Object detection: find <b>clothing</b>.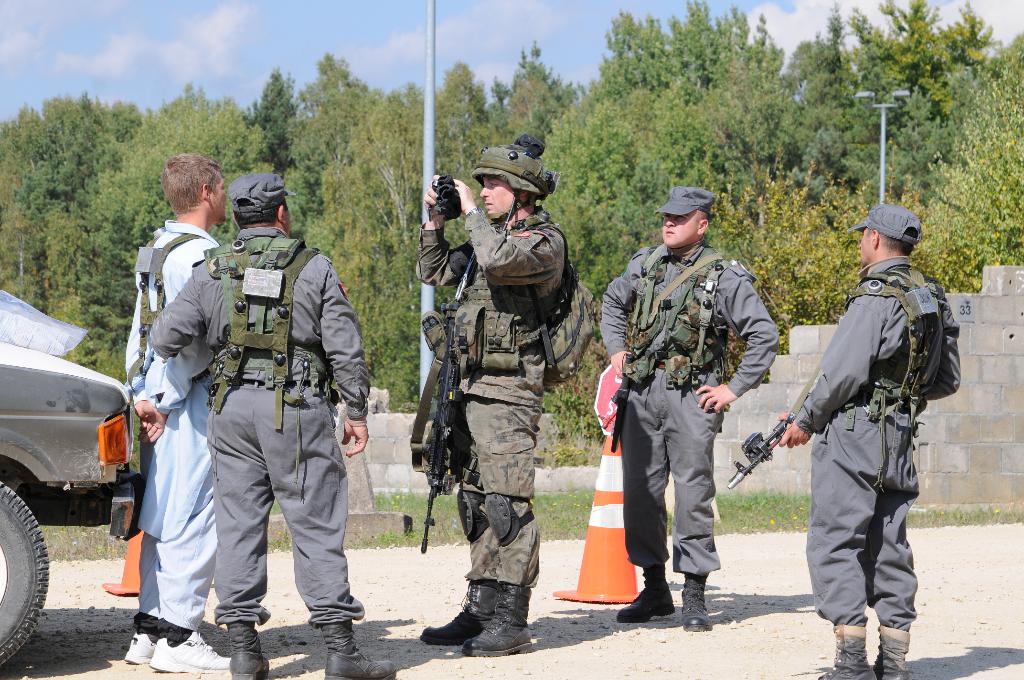
<bbox>410, 206, 573, 597</bbox>.
